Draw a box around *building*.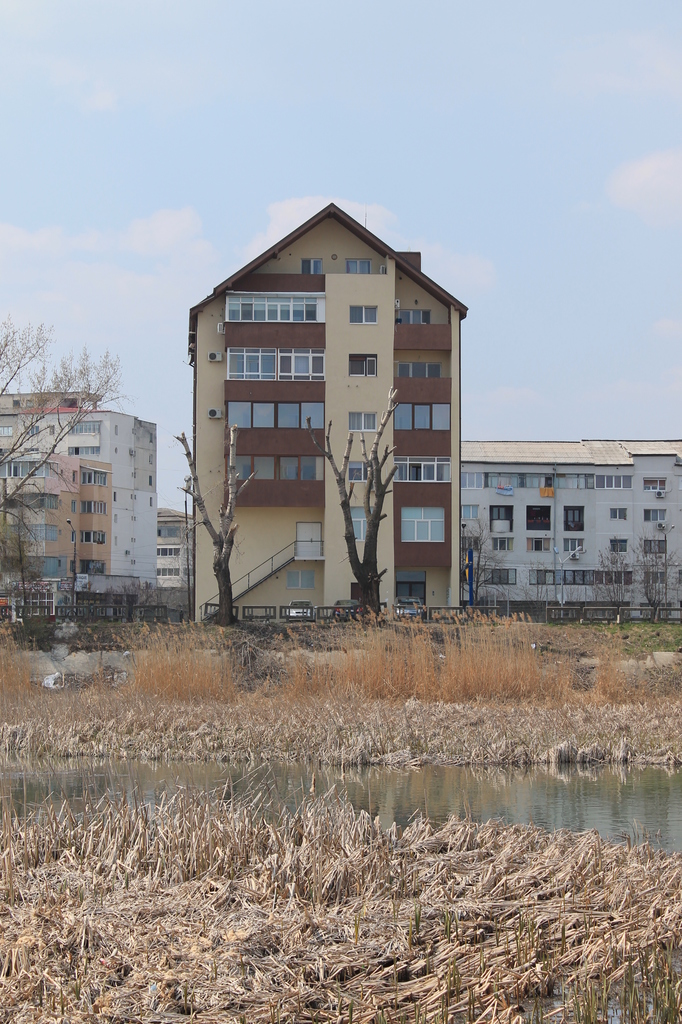
[x1=1, y1=392, x2=158, y2=628].
